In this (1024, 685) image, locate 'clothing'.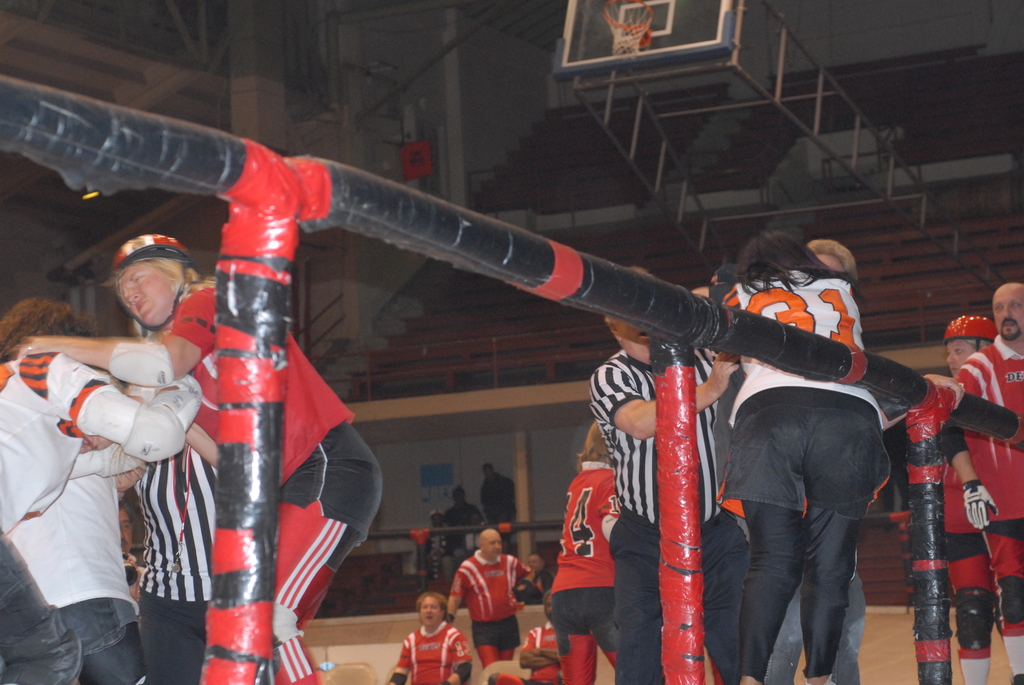
Bounding box: (160,270,388,684).
